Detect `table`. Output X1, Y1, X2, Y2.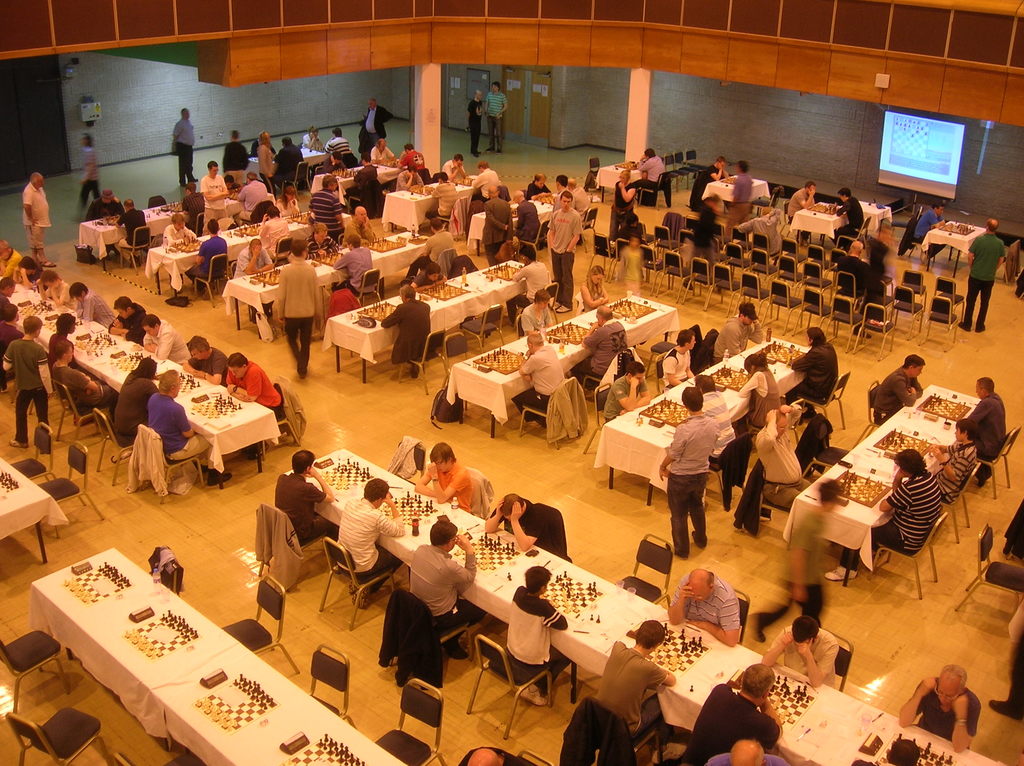
783, 388, 981, 587.
